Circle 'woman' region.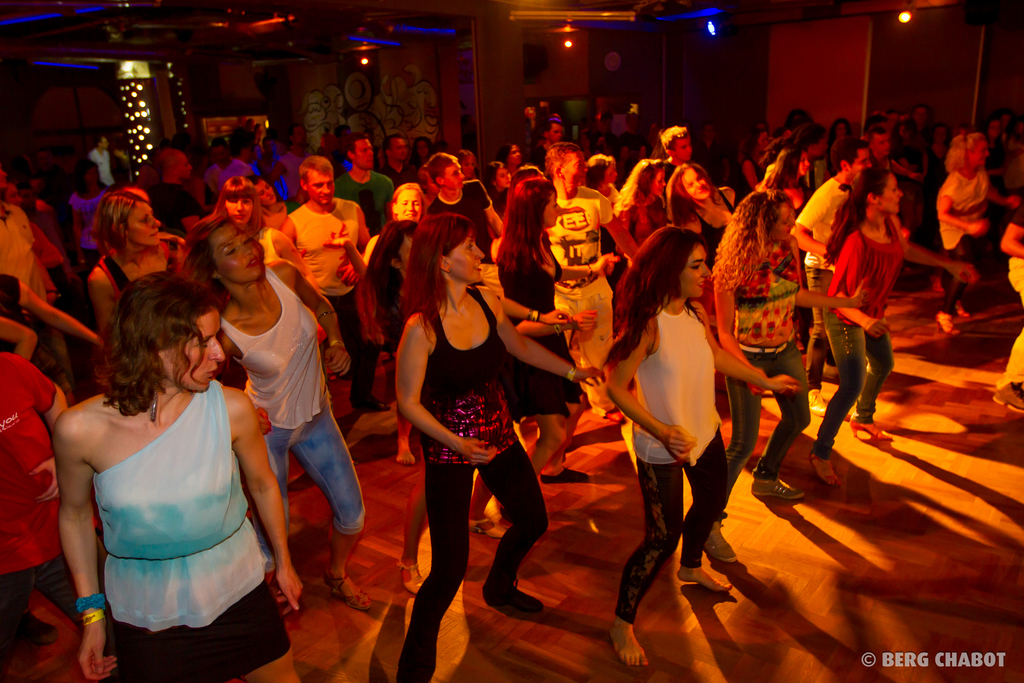
Region: [x1=572, y1=144, x2=626, y2=286].
